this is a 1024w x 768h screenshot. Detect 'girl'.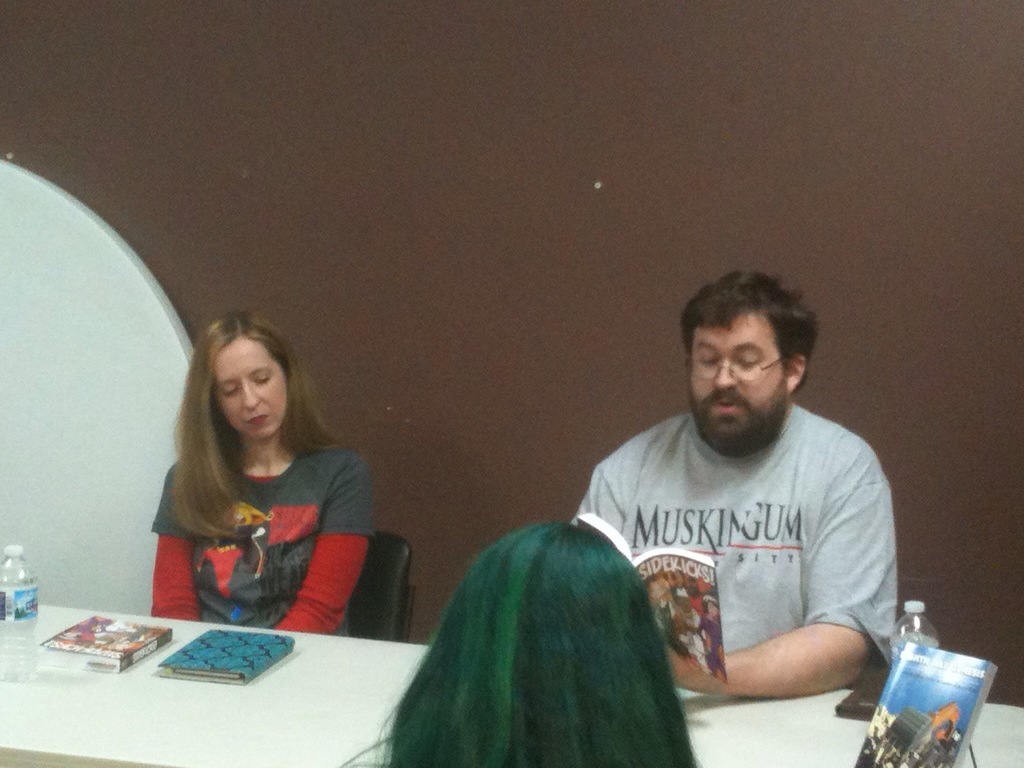
locate(132, 308, 378, 636).
